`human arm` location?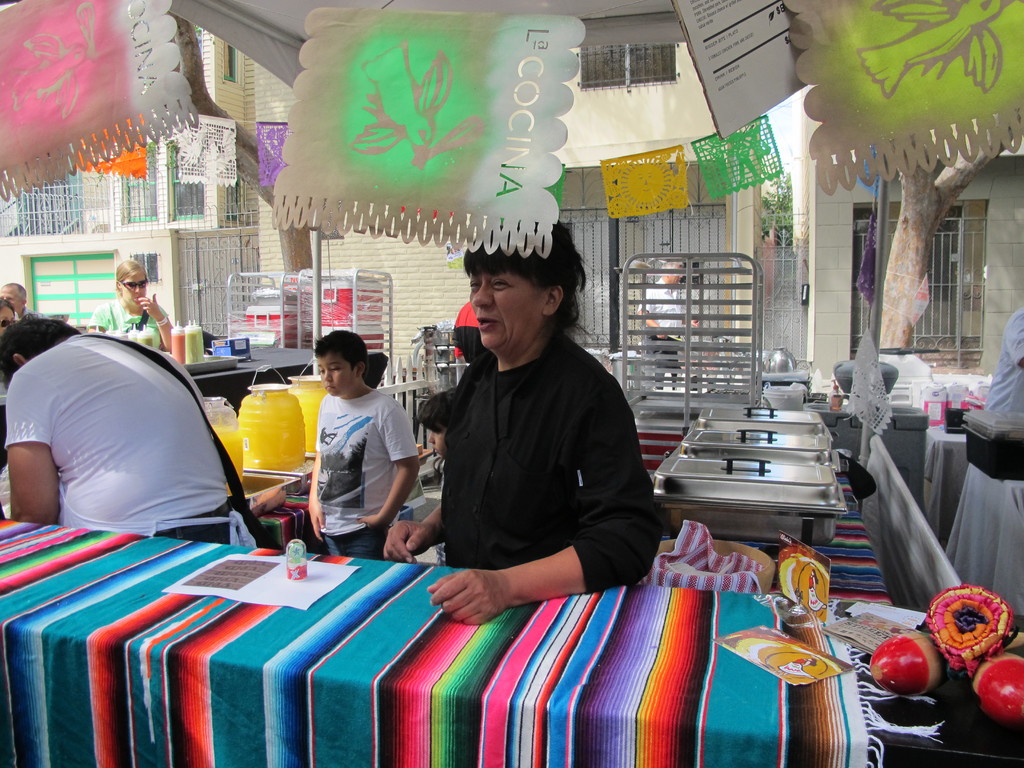
{"x1": 4, "y1": 373, "x2": 60, "y2": 520}
